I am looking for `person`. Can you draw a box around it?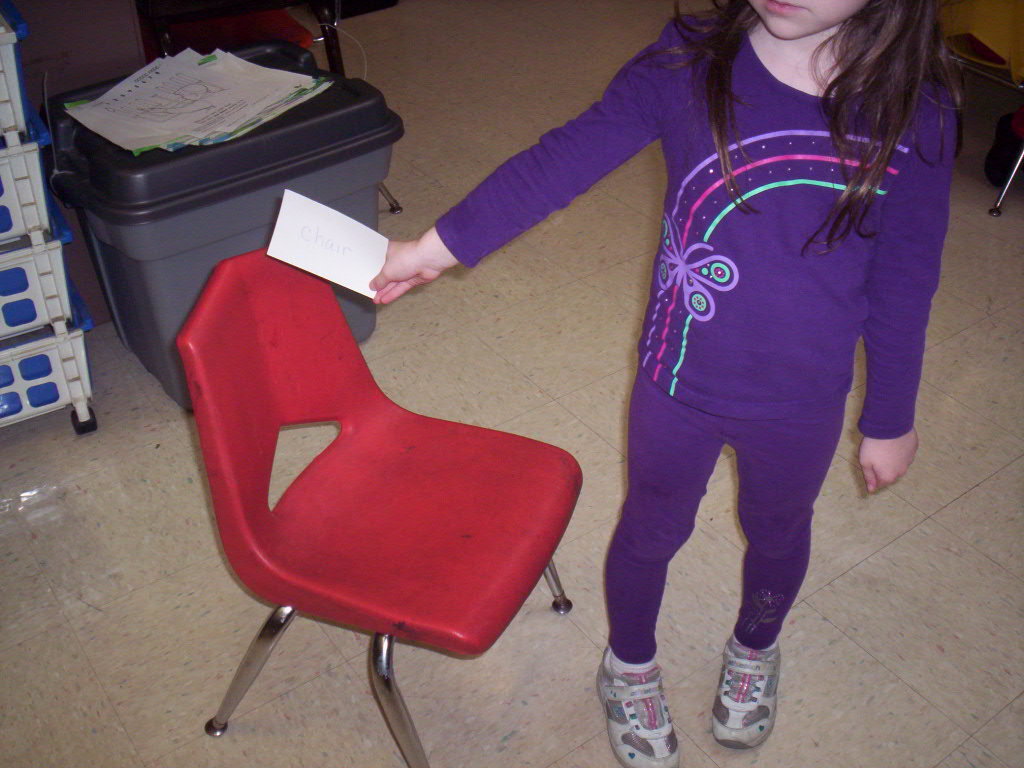
Sure, the bounding box is <box>416,0,976,700</box>.
